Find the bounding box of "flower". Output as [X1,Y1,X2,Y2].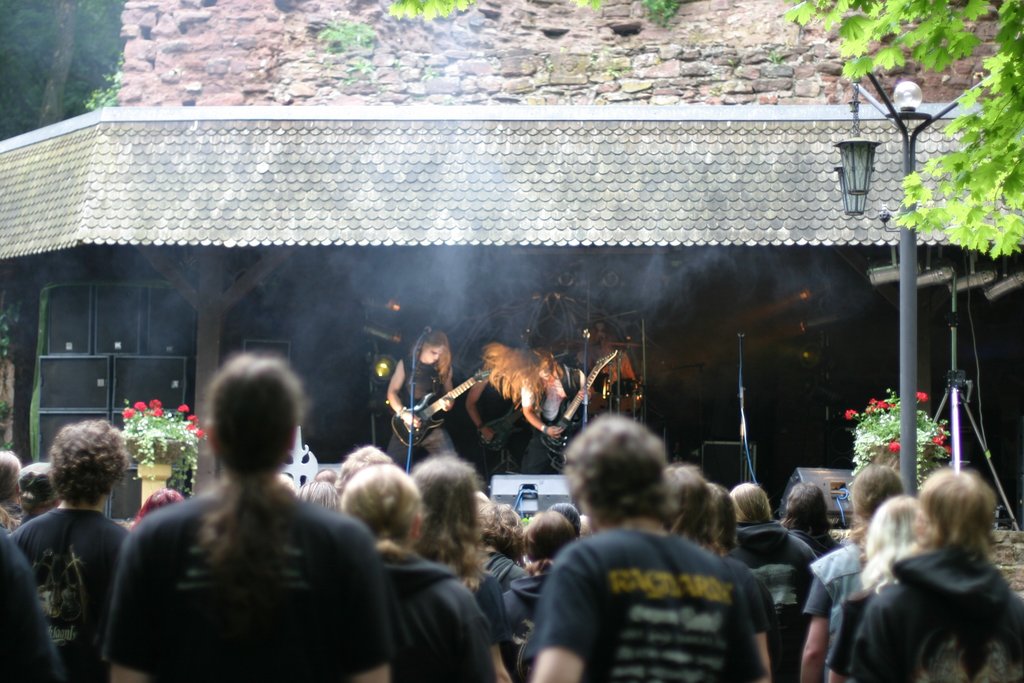
[122,406,132,419].
